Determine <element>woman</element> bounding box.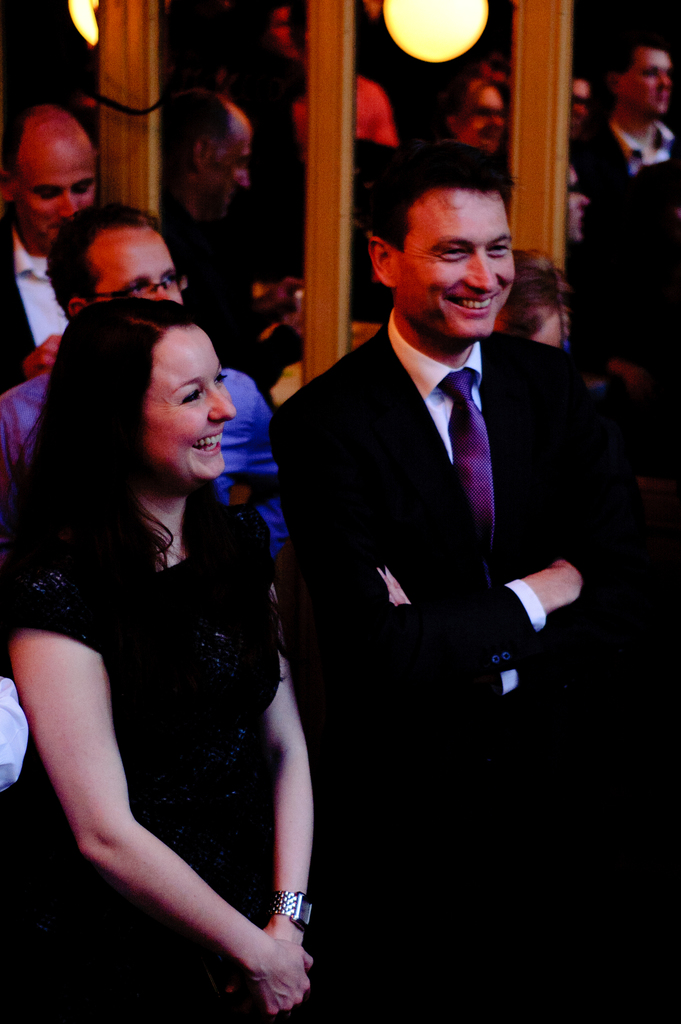
Determined: l=10, t=207, r=345, b=1018.
